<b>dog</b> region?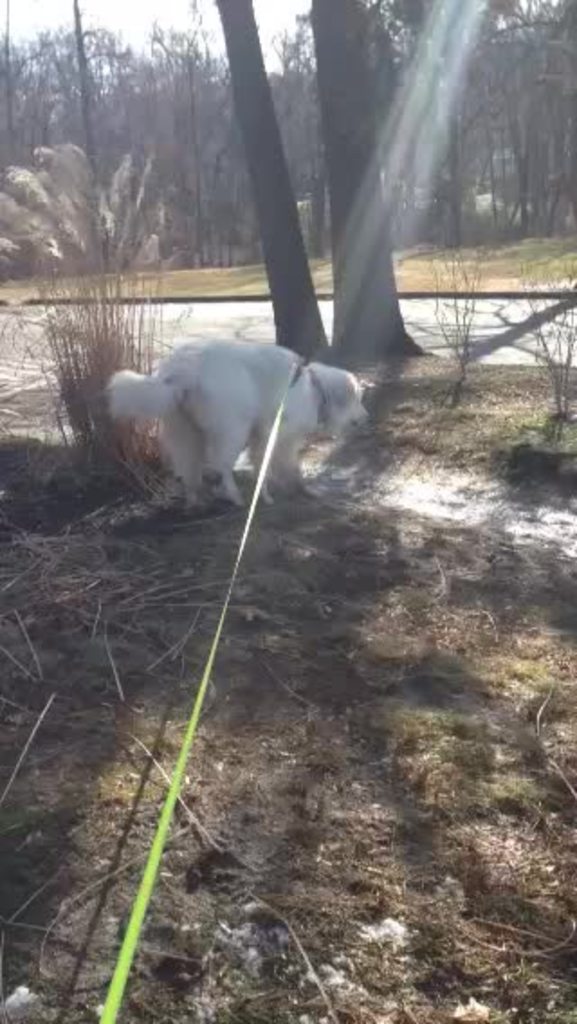
l=114, t=335, r=371, b=510
